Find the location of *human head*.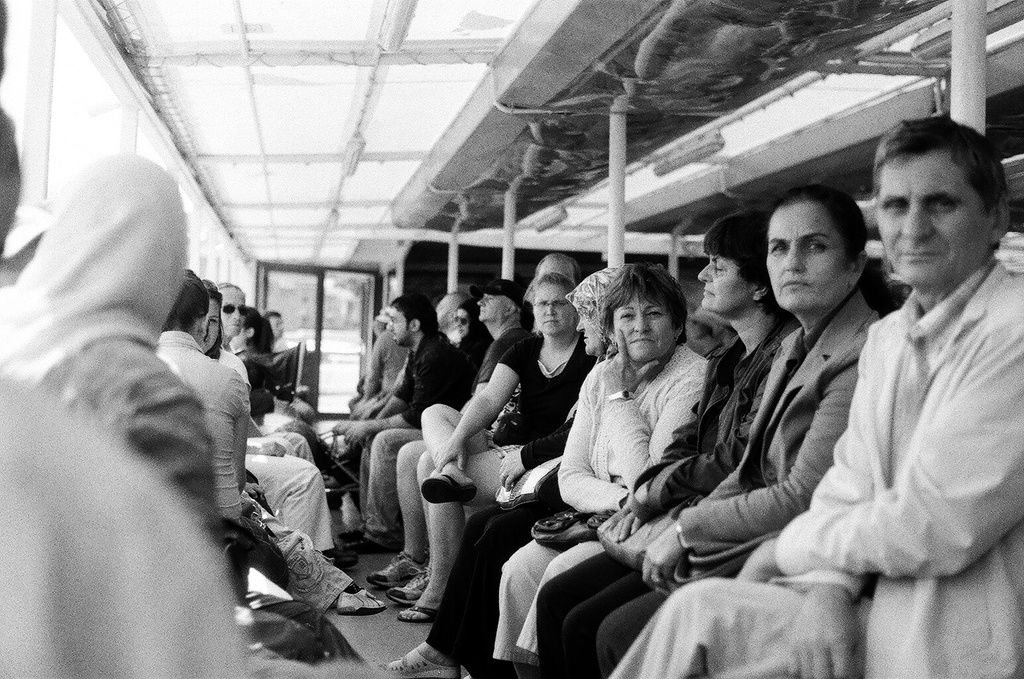
Location: rect(386, 294, 431, 346).
